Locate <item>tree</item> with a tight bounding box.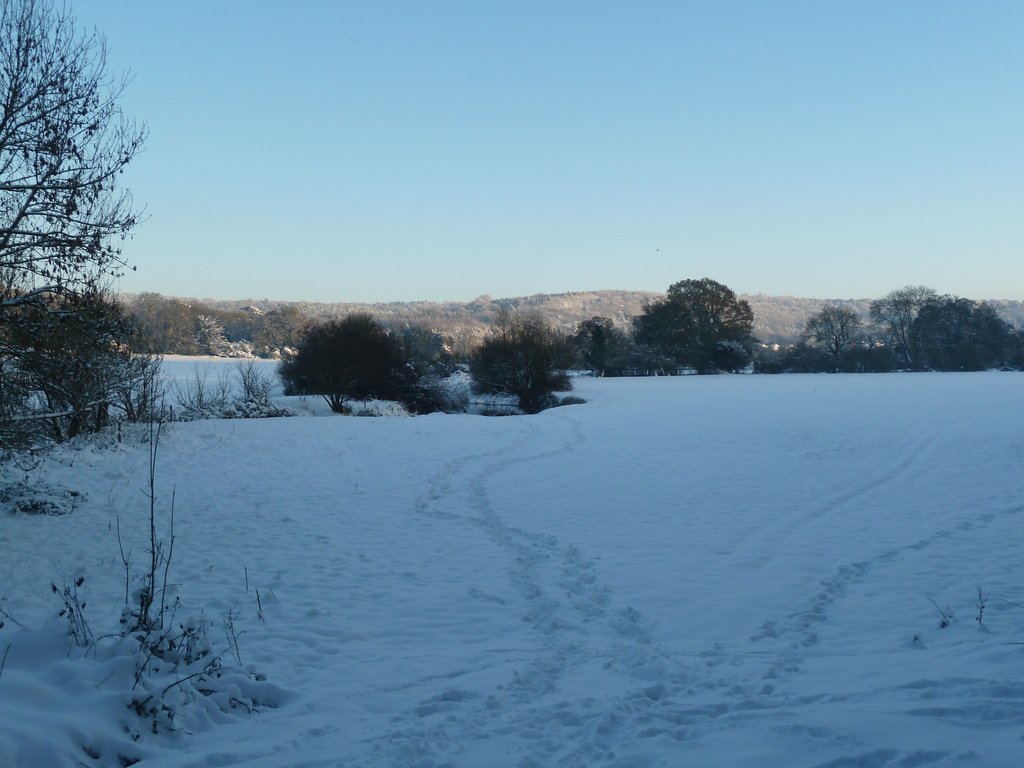
[571, 317, 636, 381].
